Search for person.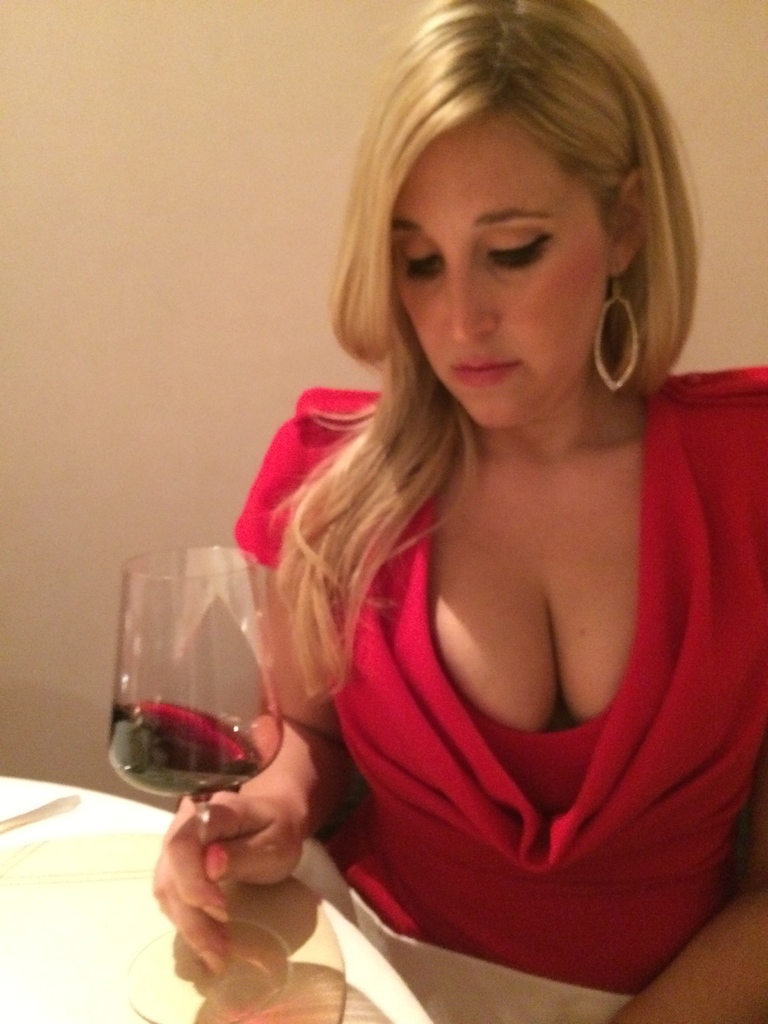
Found at (left=202, top=0, right=767, bottom=1023).
